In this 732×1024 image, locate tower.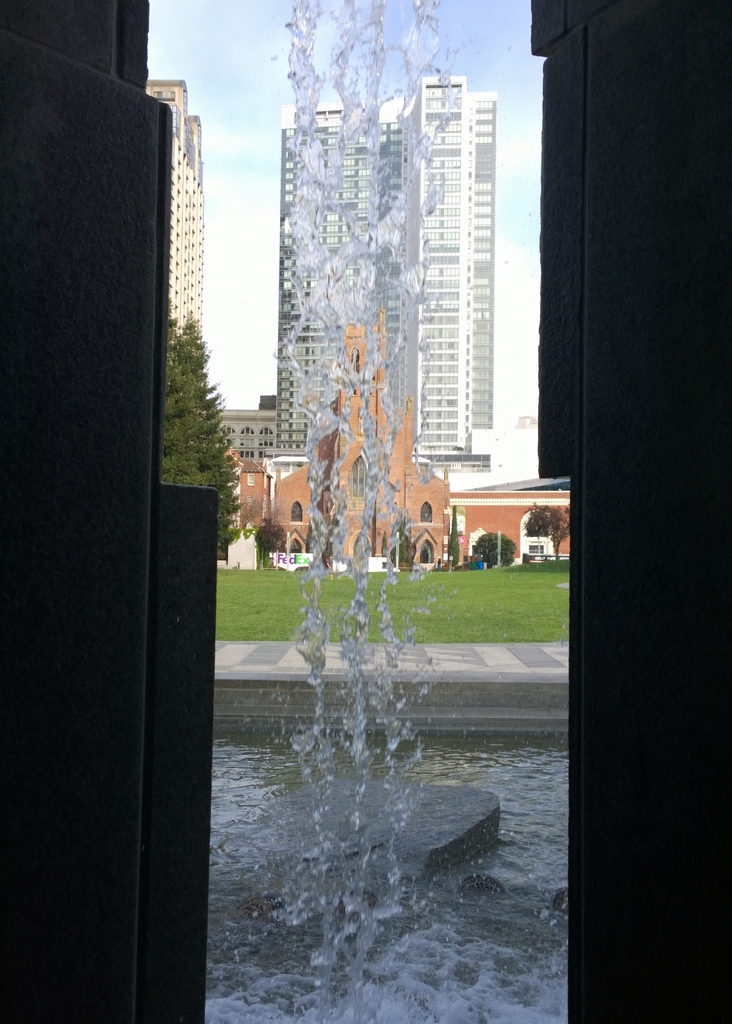
Bounding box: pyautogui.locateOnScreen(263, 43, 529, 586).
